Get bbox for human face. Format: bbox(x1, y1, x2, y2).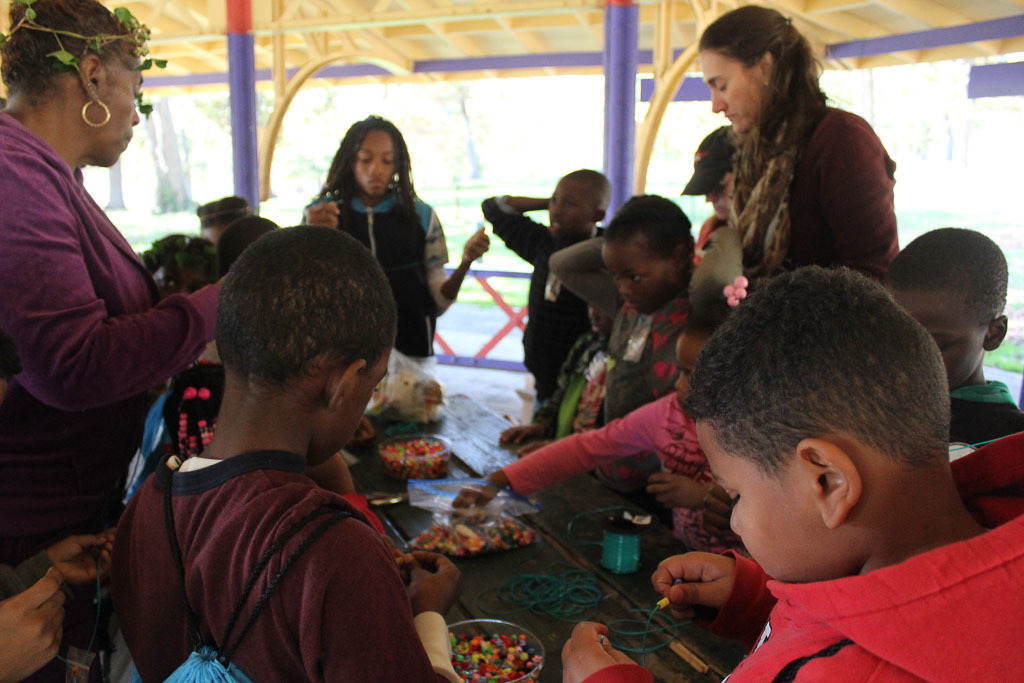
bbox(902, 310, 988, 389).
